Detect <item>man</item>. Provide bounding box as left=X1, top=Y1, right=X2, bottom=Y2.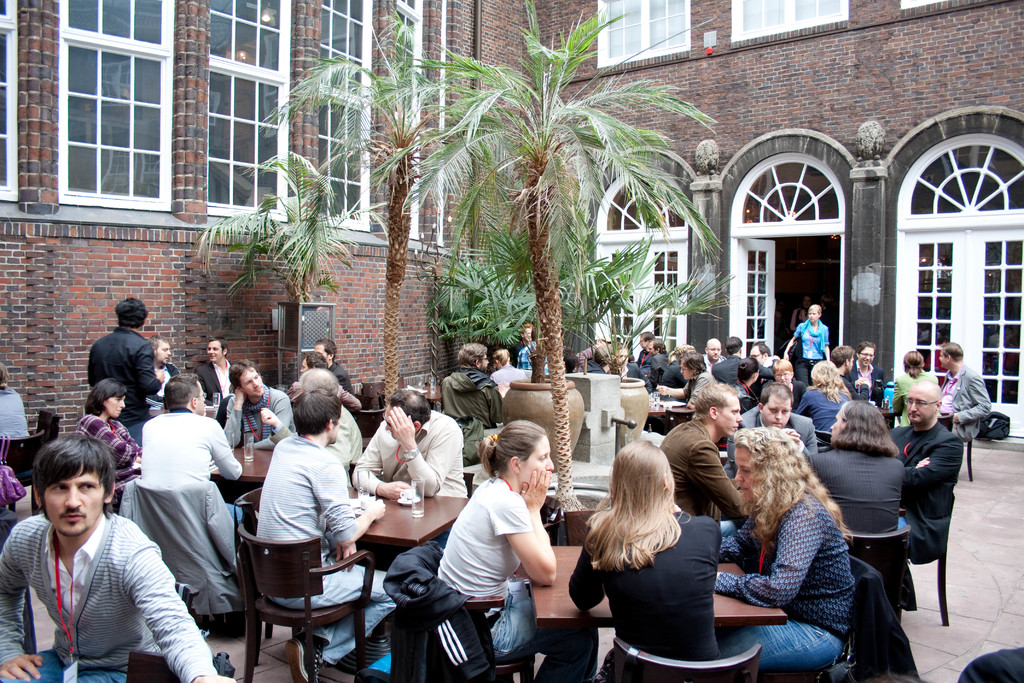
left=355, top=388, right=467, bottom=577.
